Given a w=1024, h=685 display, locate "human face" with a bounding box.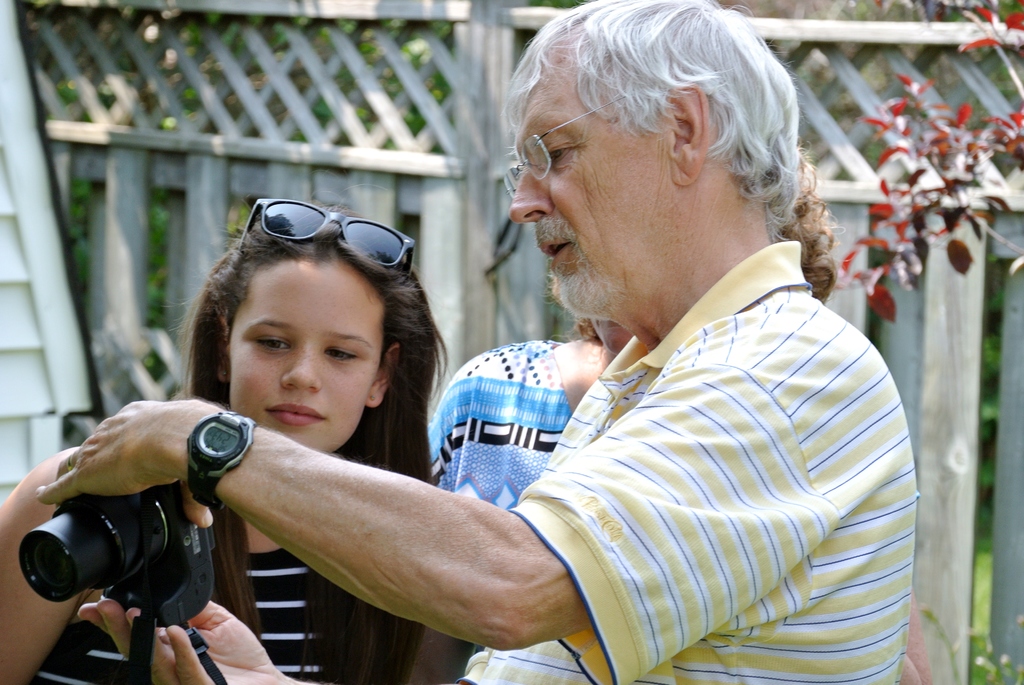
Located: [x1=230, y1=248, x2=388, y2=449].
